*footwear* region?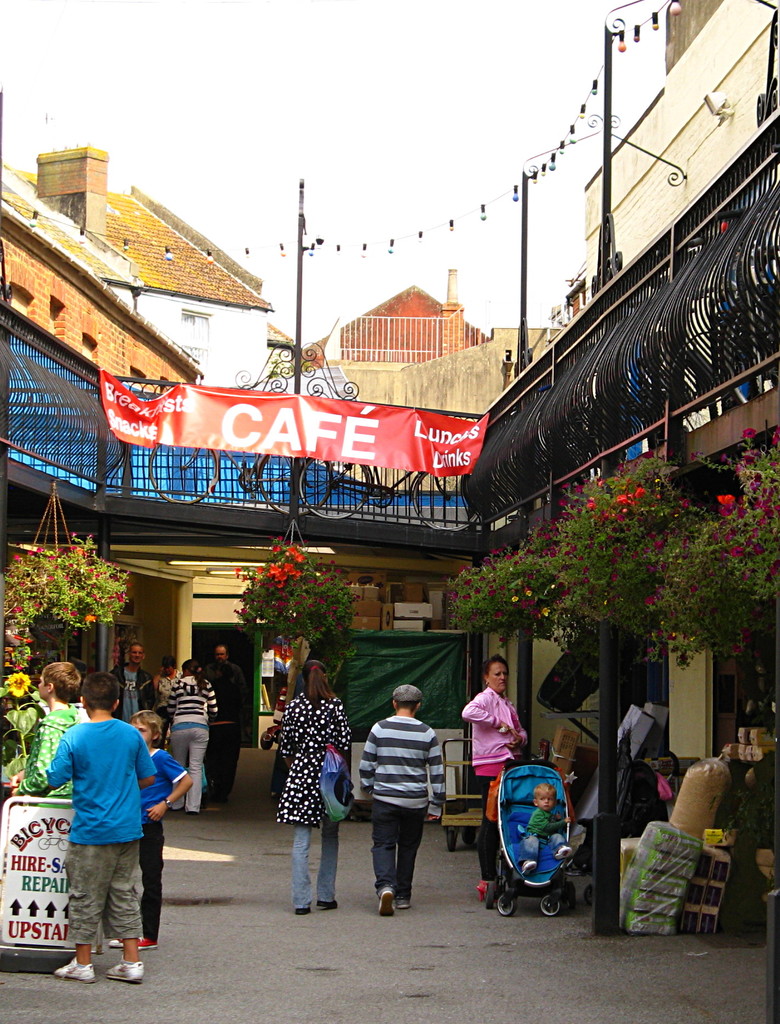
296/906/312/915
